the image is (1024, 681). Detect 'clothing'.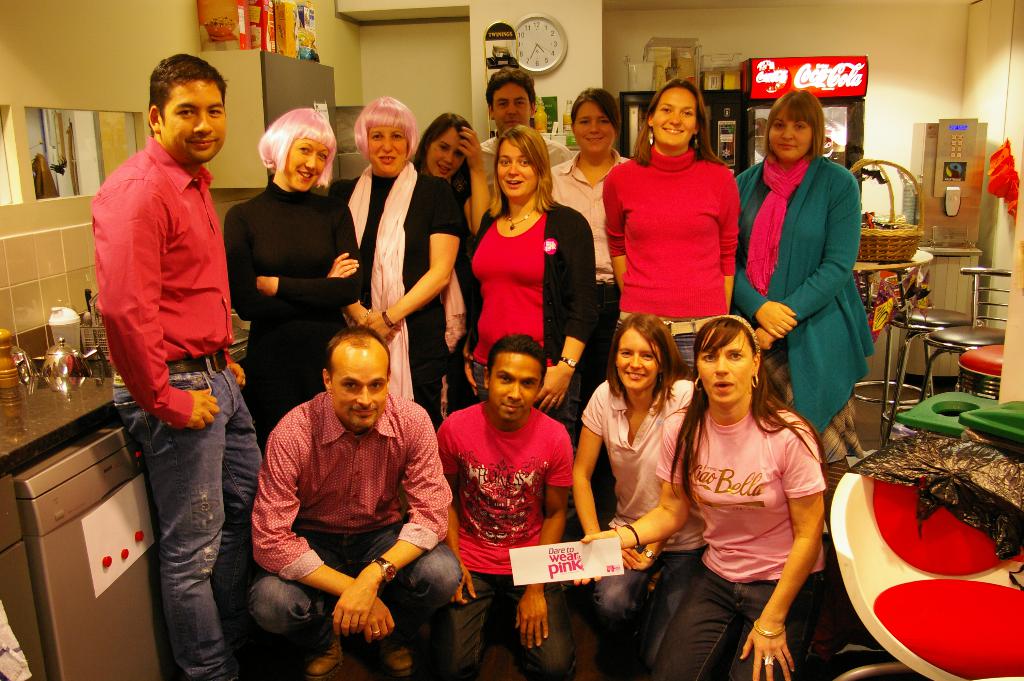
Detection: 458 133 570 200.
